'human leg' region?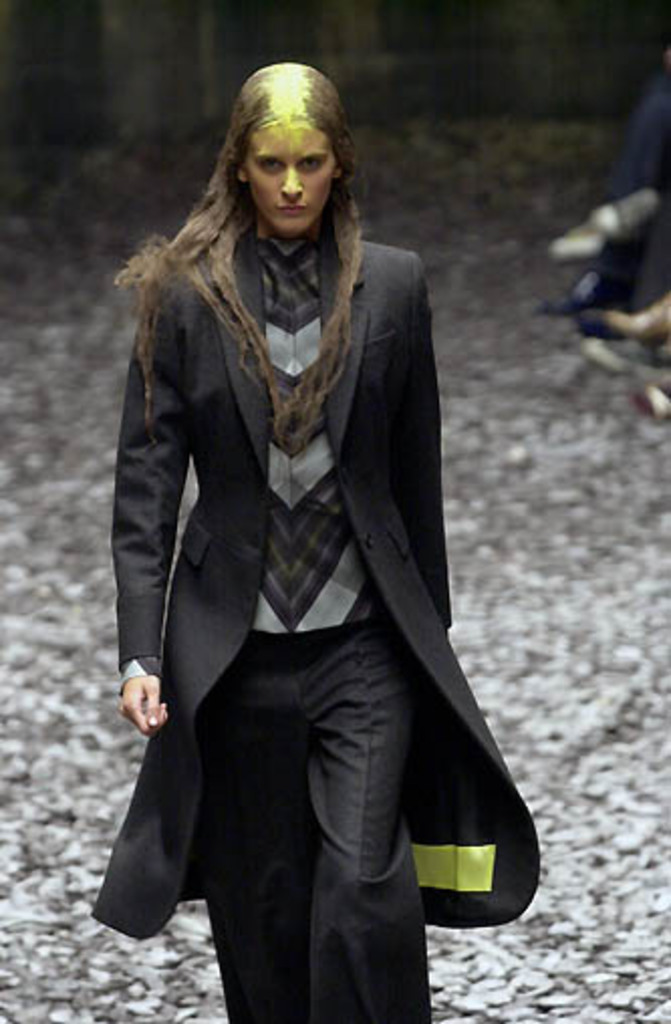
[x1=306, y1=577, x2=415, y2=1022]
